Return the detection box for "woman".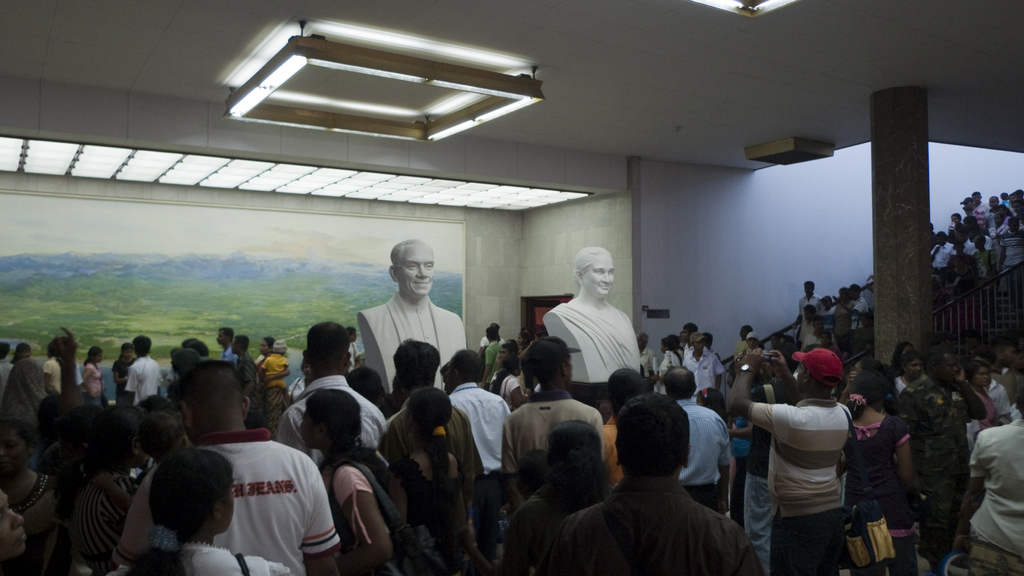
bbox=[0, 429, 60, 506].
